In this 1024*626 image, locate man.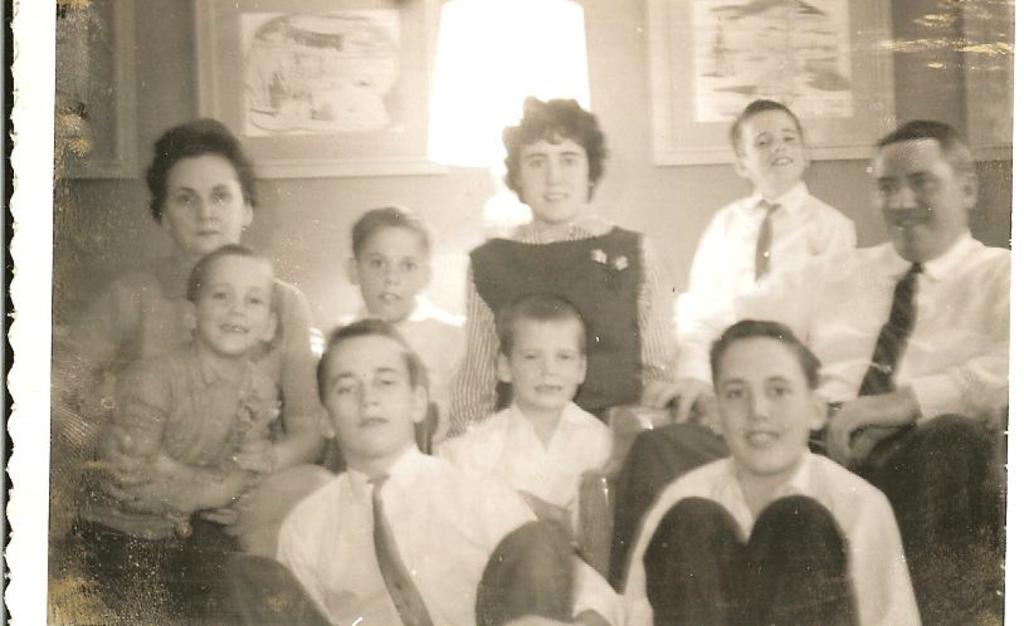
Bounding box: l=611, t=119, r=1010, b=621.
